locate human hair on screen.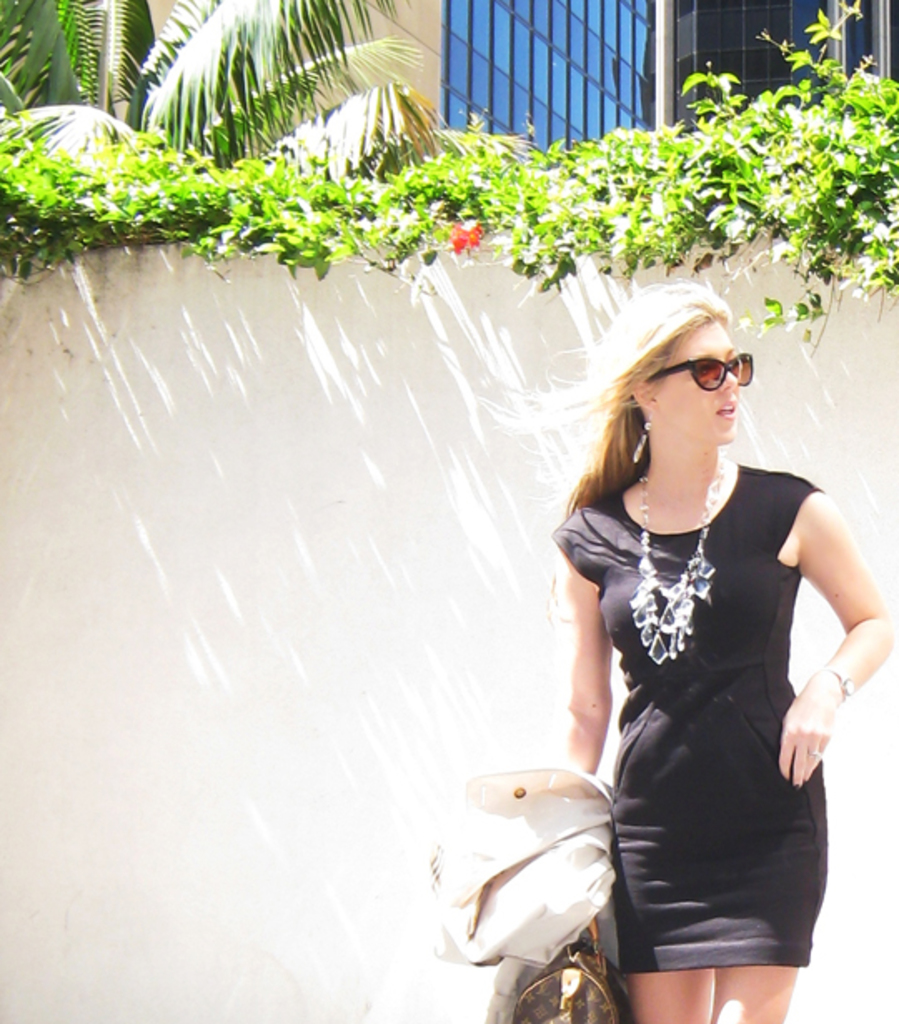
On screen at crop(591, 270, 766, 543).
